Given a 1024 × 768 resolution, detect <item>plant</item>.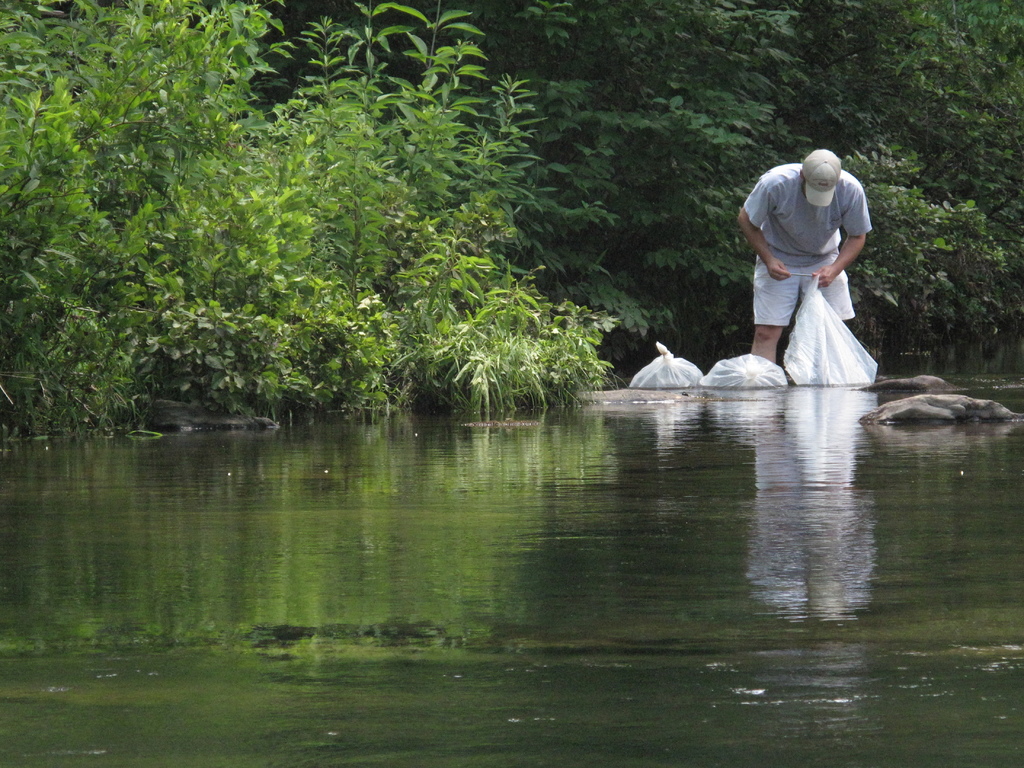
134 275 272 420.
